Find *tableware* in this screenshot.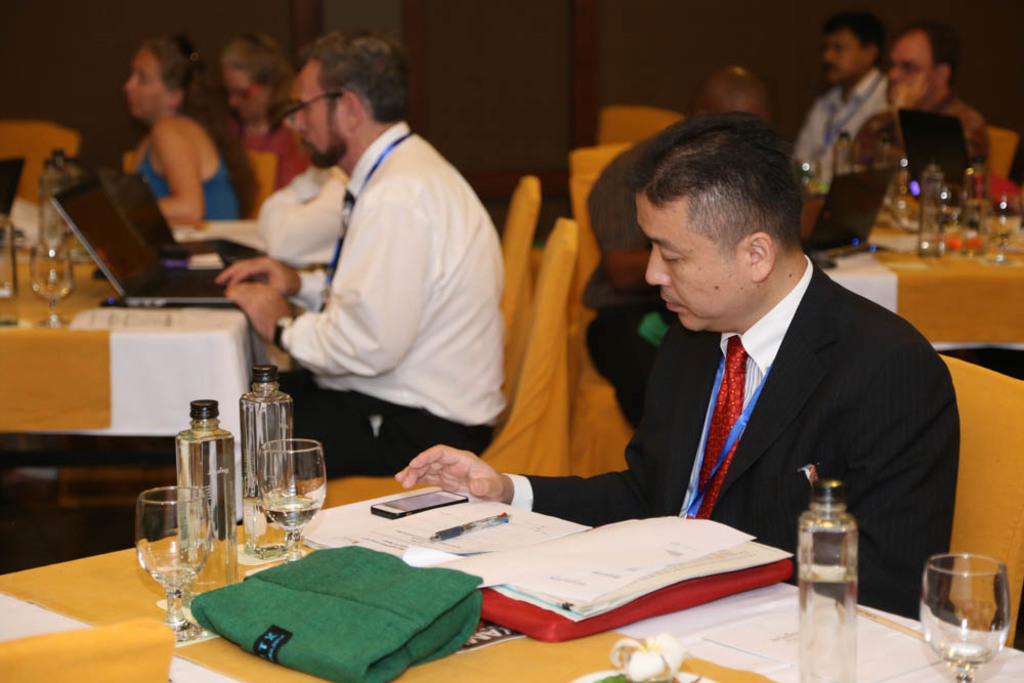
The bounding box for *tableware* is detection(985, 196, 1019, 275).
